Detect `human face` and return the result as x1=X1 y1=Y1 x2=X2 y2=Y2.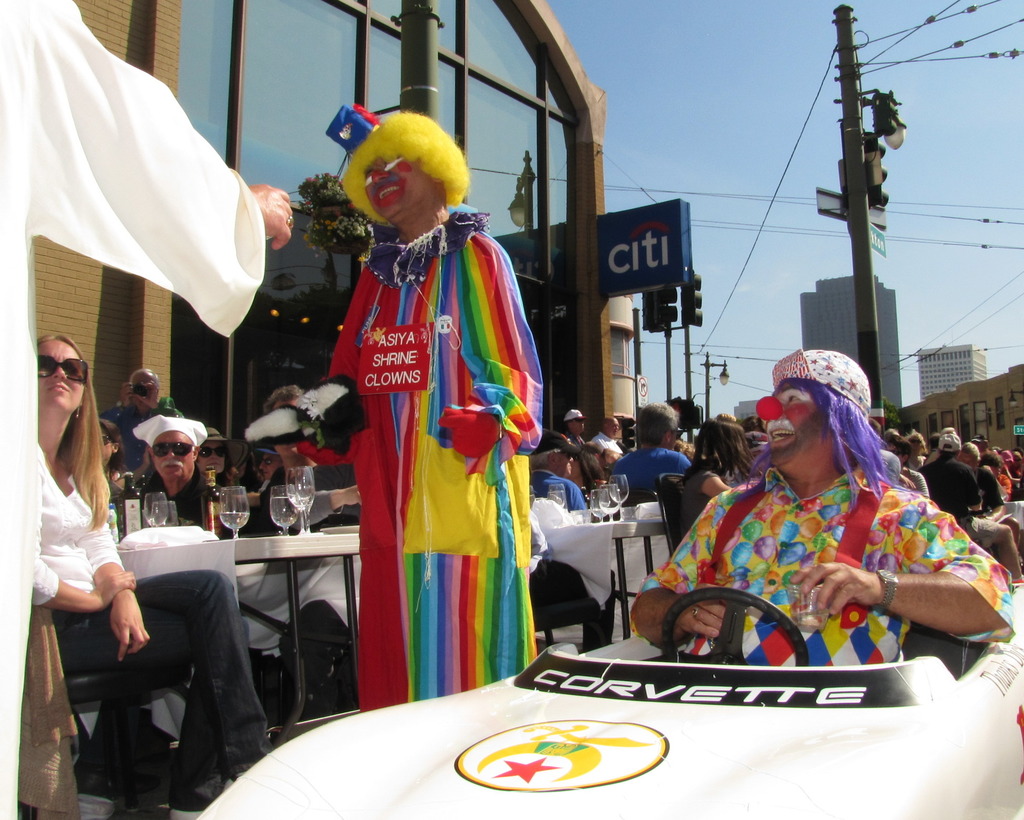
x1=196 y1=440 x2=225 y2=474.
